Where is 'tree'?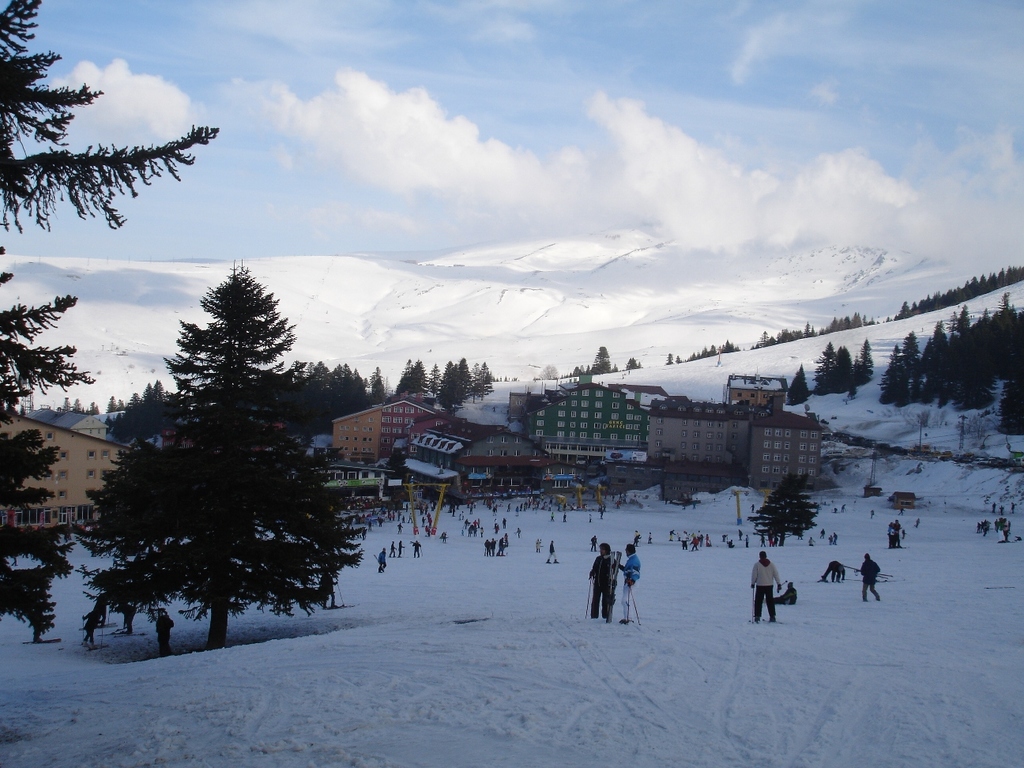
<box>0,0,216,650</box>.
